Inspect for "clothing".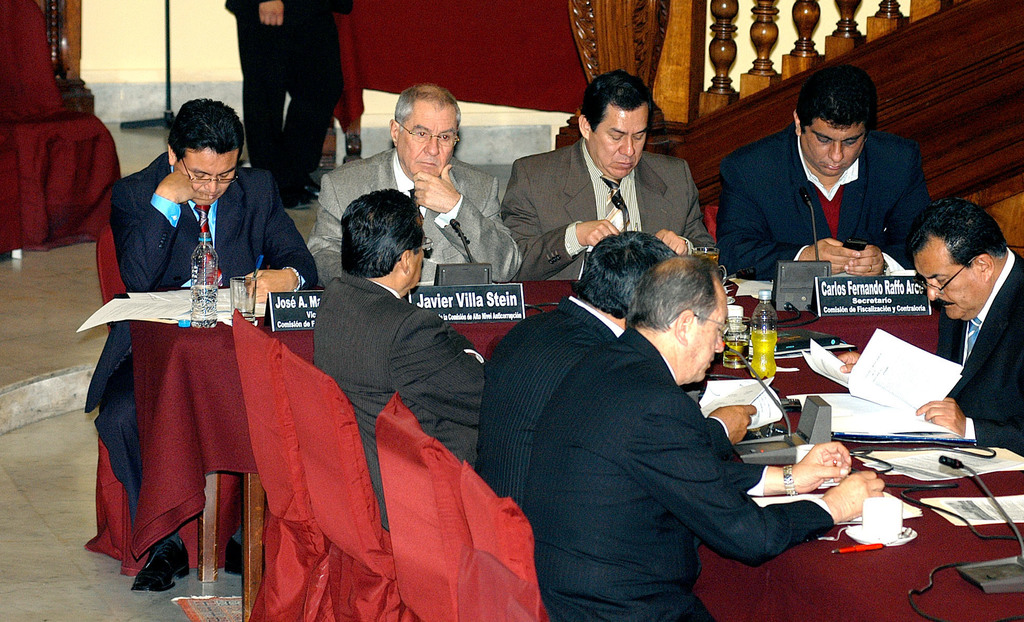
Inspection: (717, 119, 934, 281).
